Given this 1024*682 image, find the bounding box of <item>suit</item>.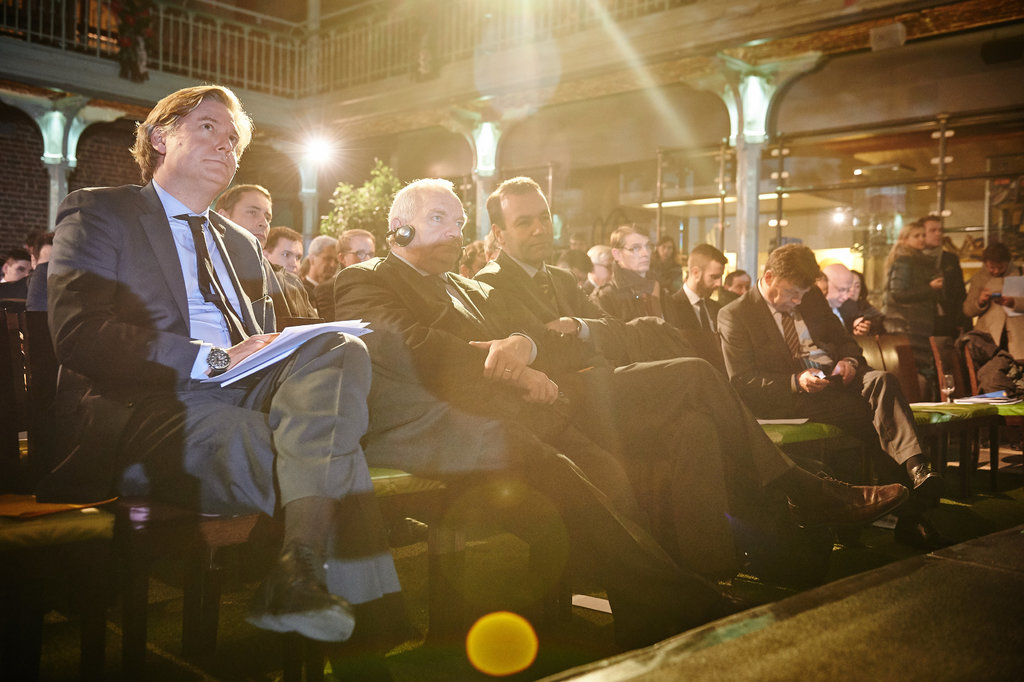
{"x1": 472, "y1": 247, "x2": 797, "y2": 585}.
